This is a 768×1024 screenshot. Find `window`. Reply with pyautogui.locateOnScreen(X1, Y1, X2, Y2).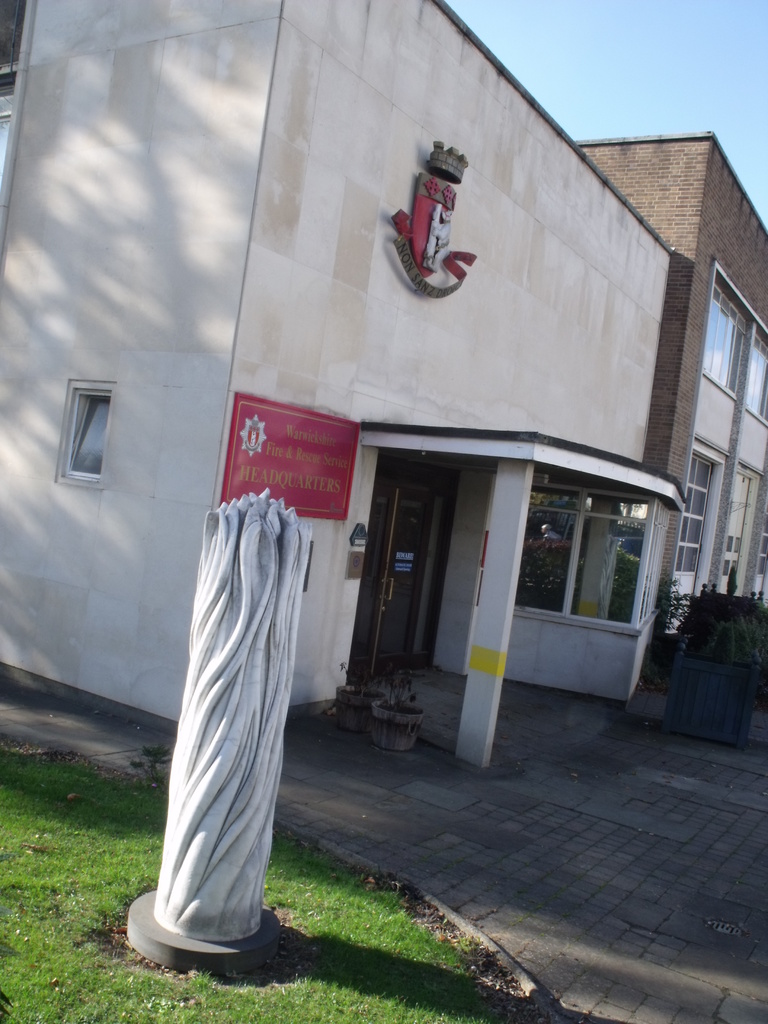
pyautogui.locateOnScreen(31, 358, 138, 495).
